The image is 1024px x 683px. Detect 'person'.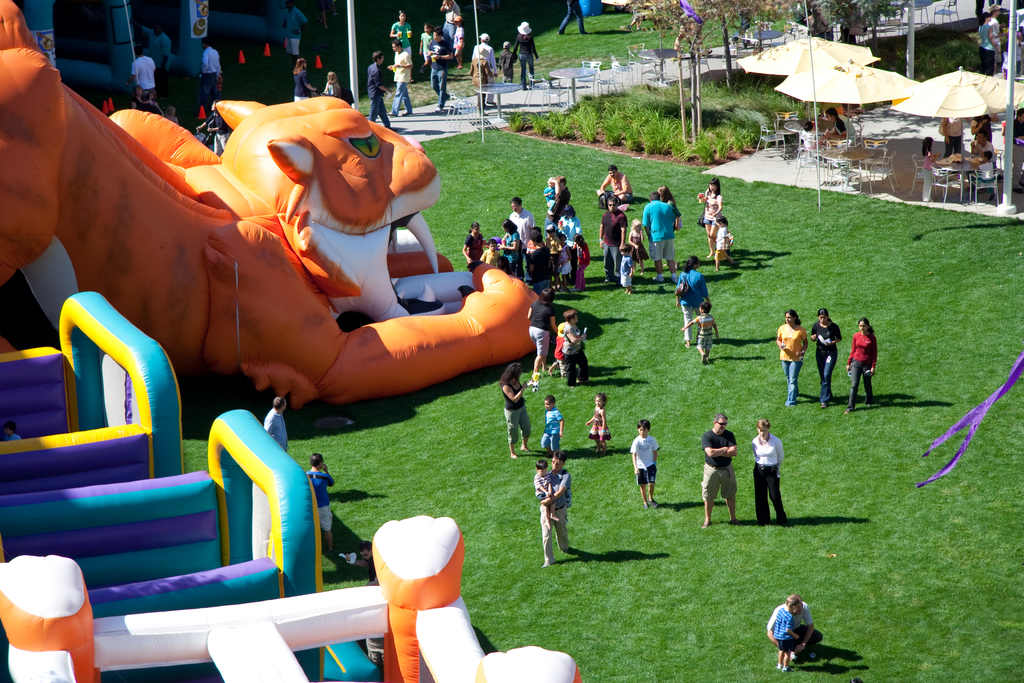
Detection: (473, 26, 506, 104).
